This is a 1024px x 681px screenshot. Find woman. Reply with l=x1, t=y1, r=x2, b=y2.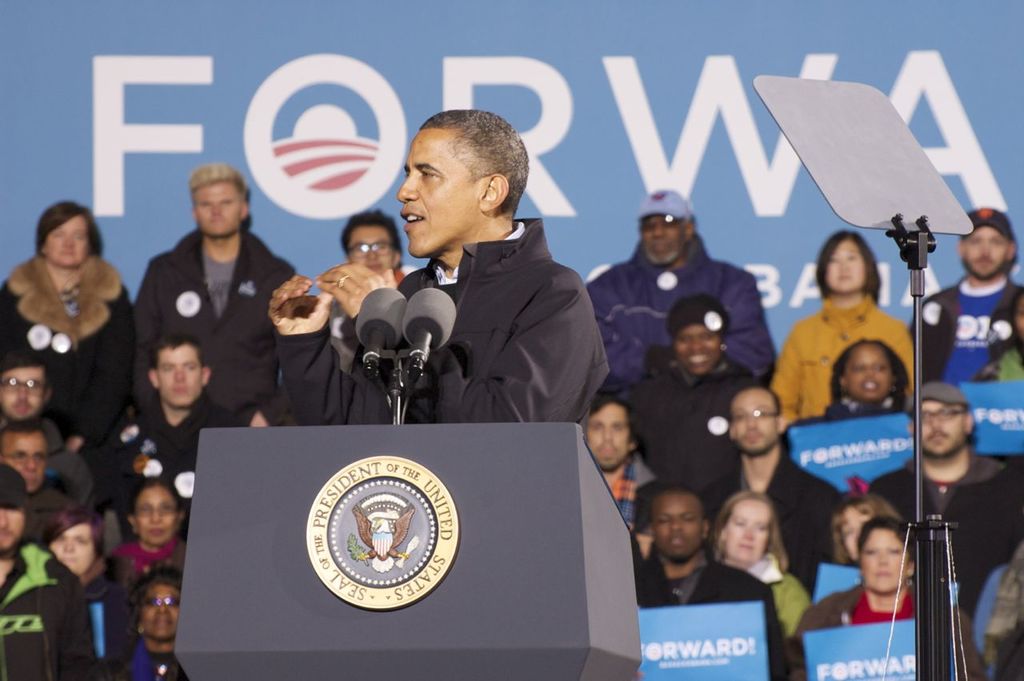
l=790, t=514, r=985, b=680.
